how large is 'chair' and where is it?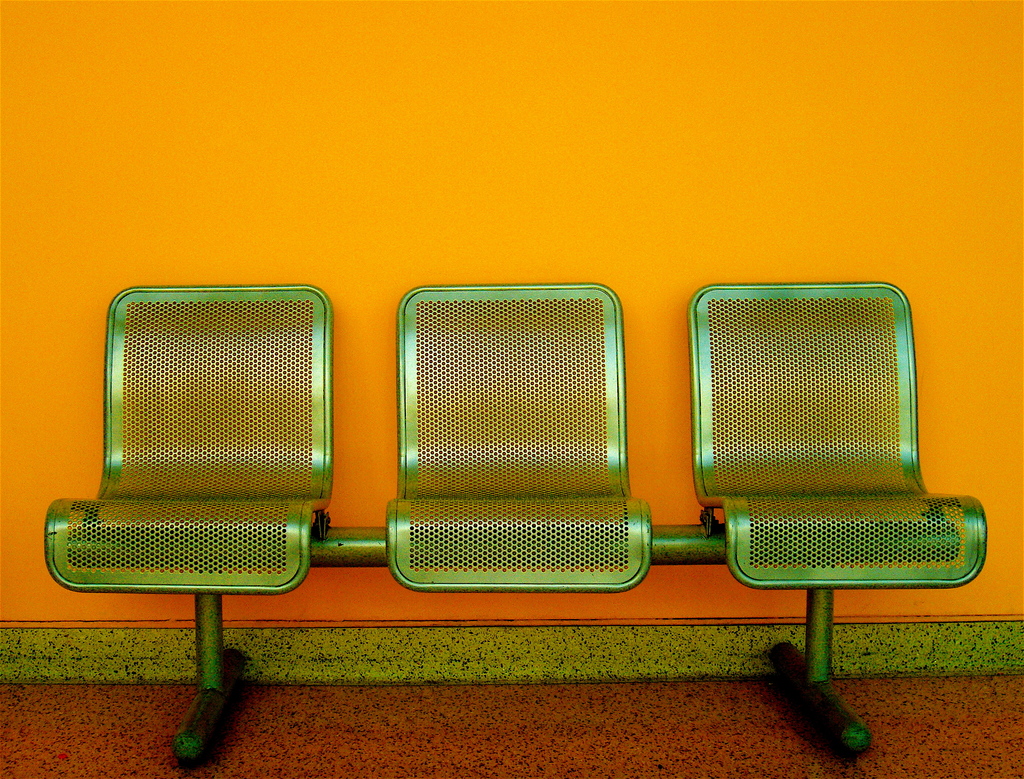
Bounding box: [left=385, top=282, right=652, bottom=596].
